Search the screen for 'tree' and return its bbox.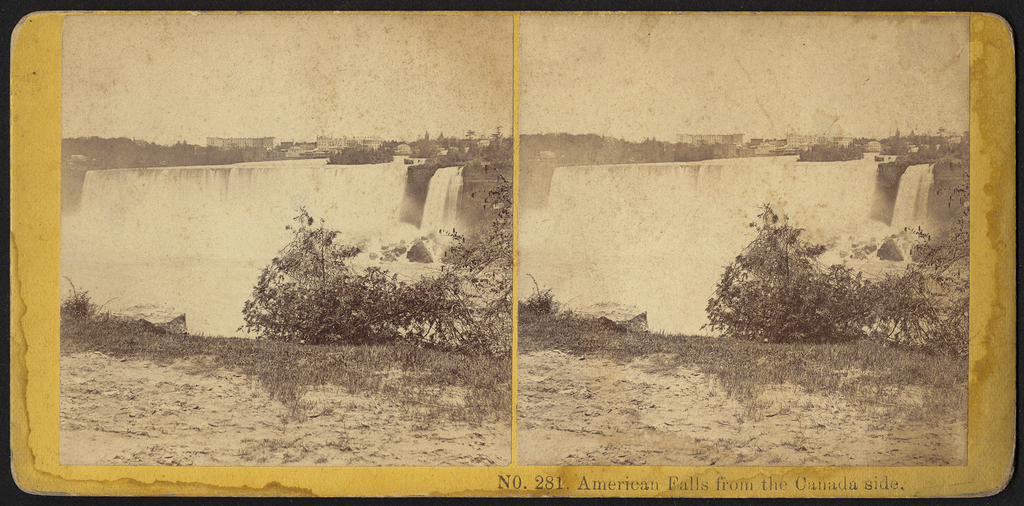
Found: <bbox>703, 205, 859, 350</bbox>.
